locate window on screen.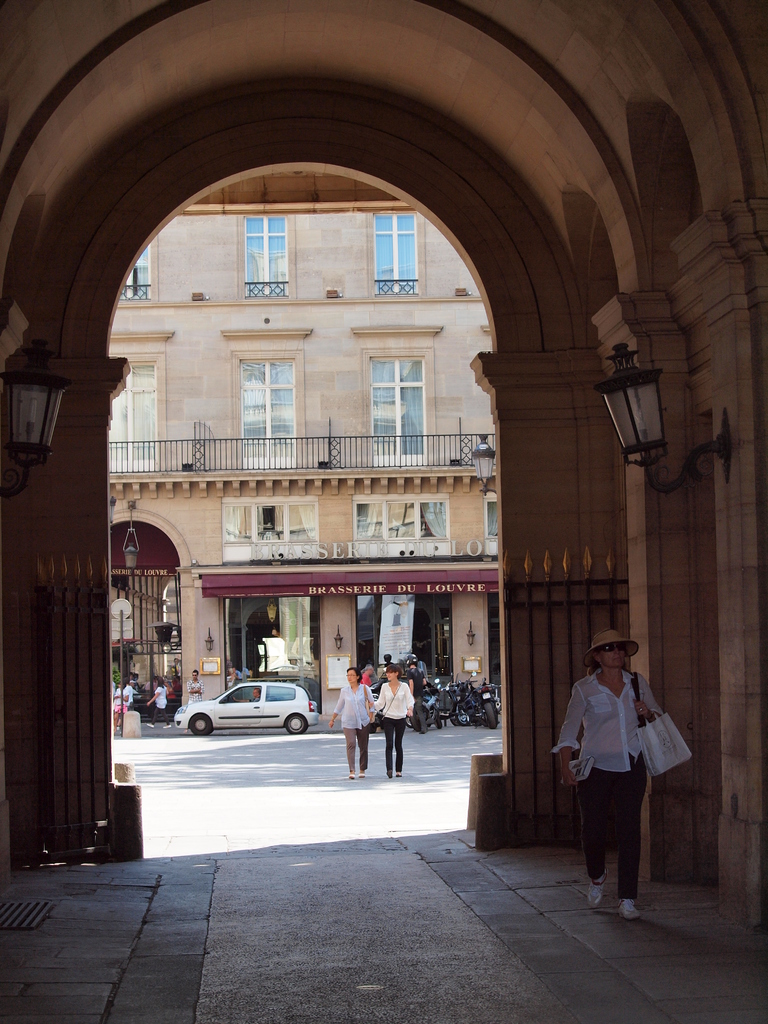
On screen at rect(350, 207, 439, 309).
